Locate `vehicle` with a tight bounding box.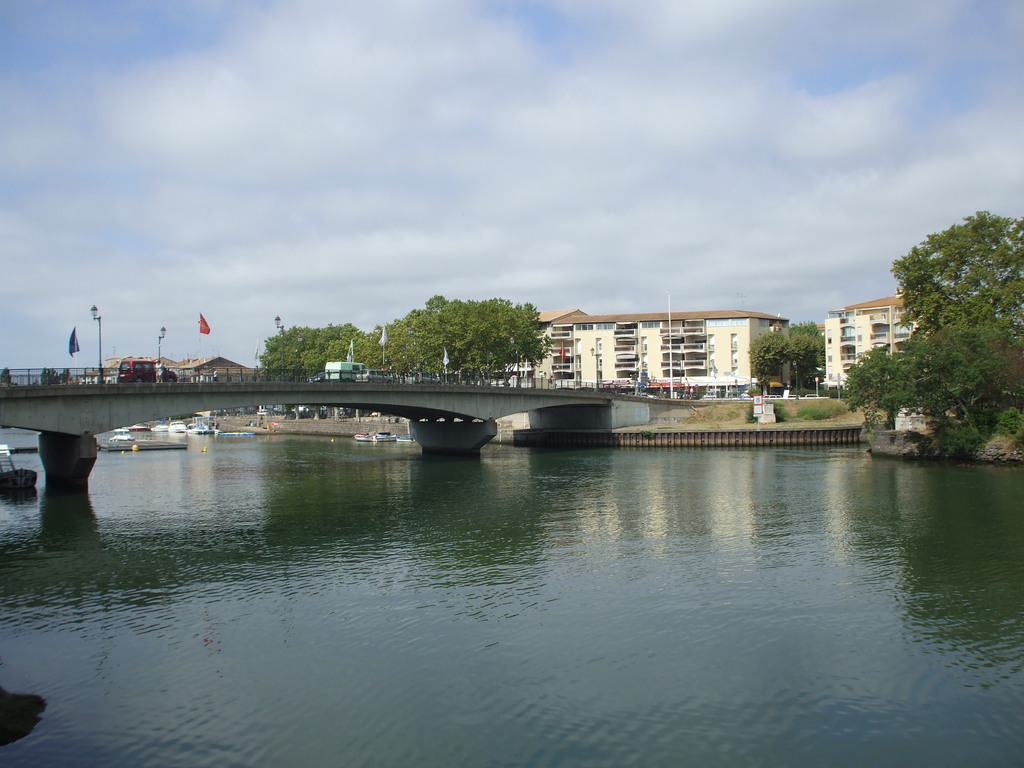
115/358/179/389.
